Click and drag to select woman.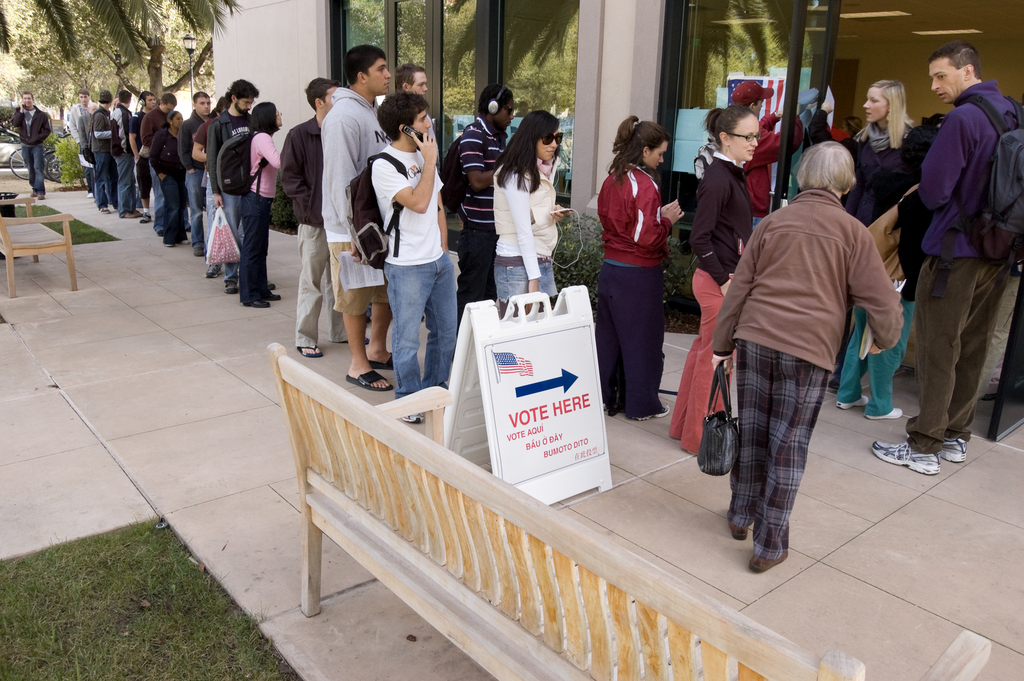
Selection: <region>239, 101, 280, 313</region>.
